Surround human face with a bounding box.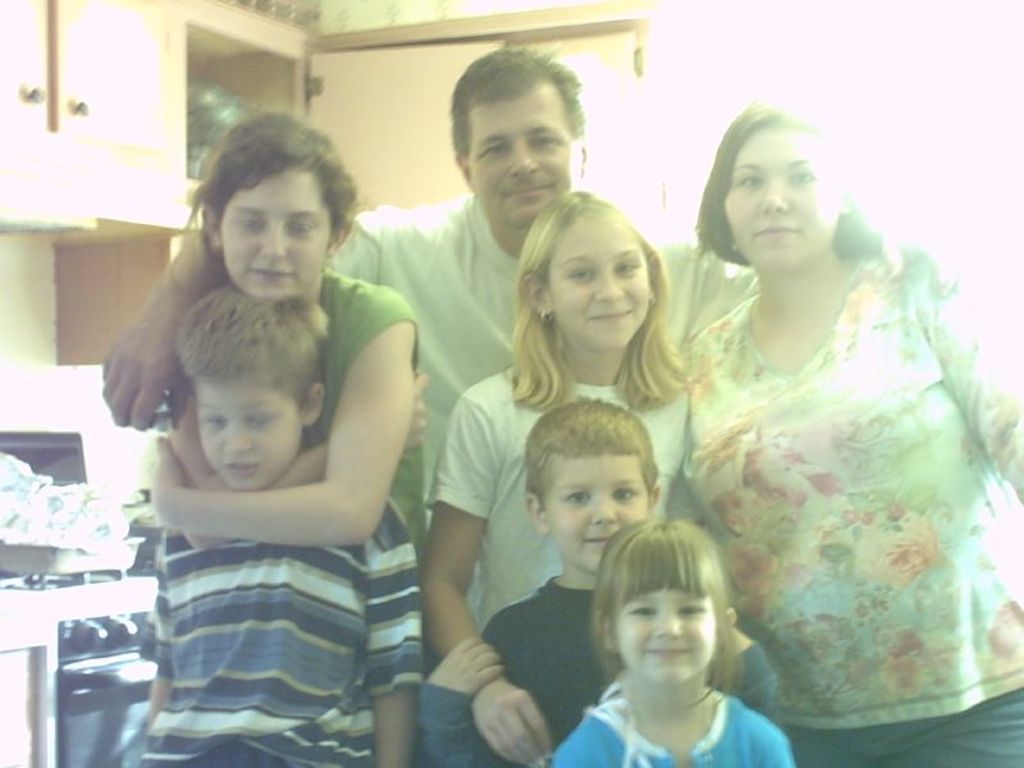
<region>552, 451, 649, 571</region>.
